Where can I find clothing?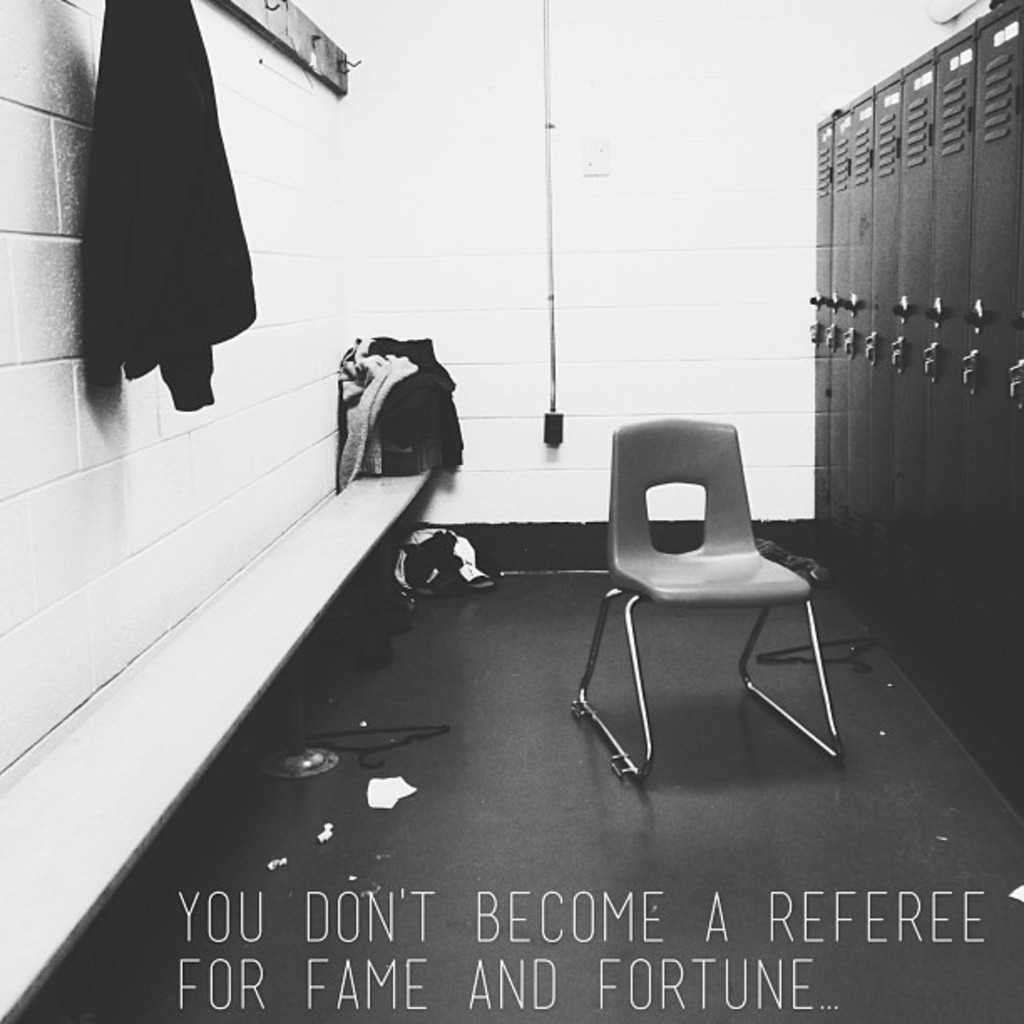
You can find it at box=[80, 0, 254, 417].
